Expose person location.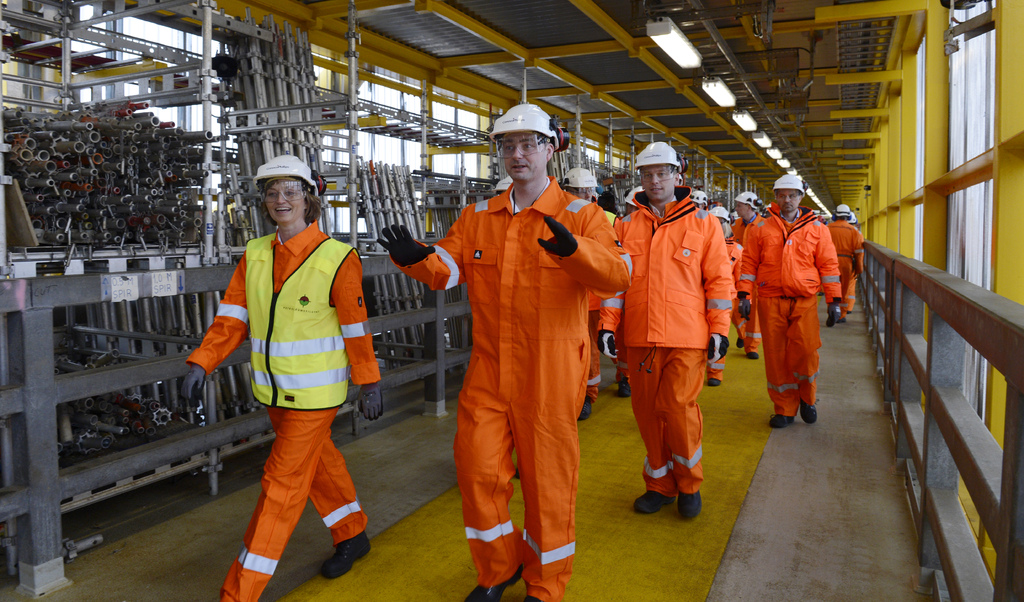
Exposed at bbox=(566, 199, 636, 441).
